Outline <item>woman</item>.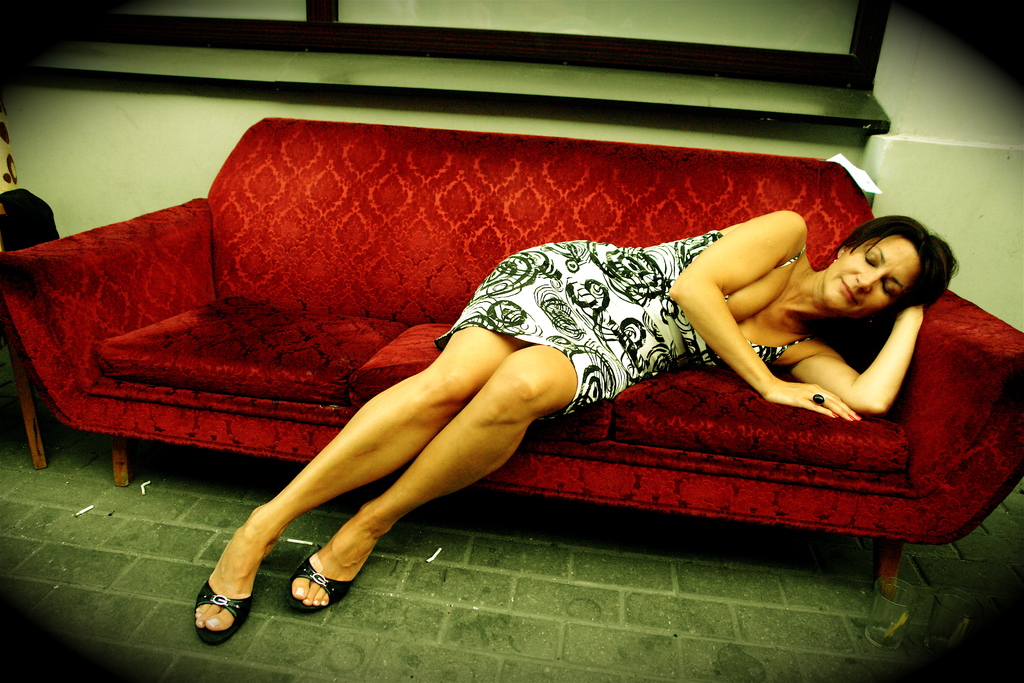
Outline: {"left": 188, "top": 212, "right": 954, "bottom": 646}.
